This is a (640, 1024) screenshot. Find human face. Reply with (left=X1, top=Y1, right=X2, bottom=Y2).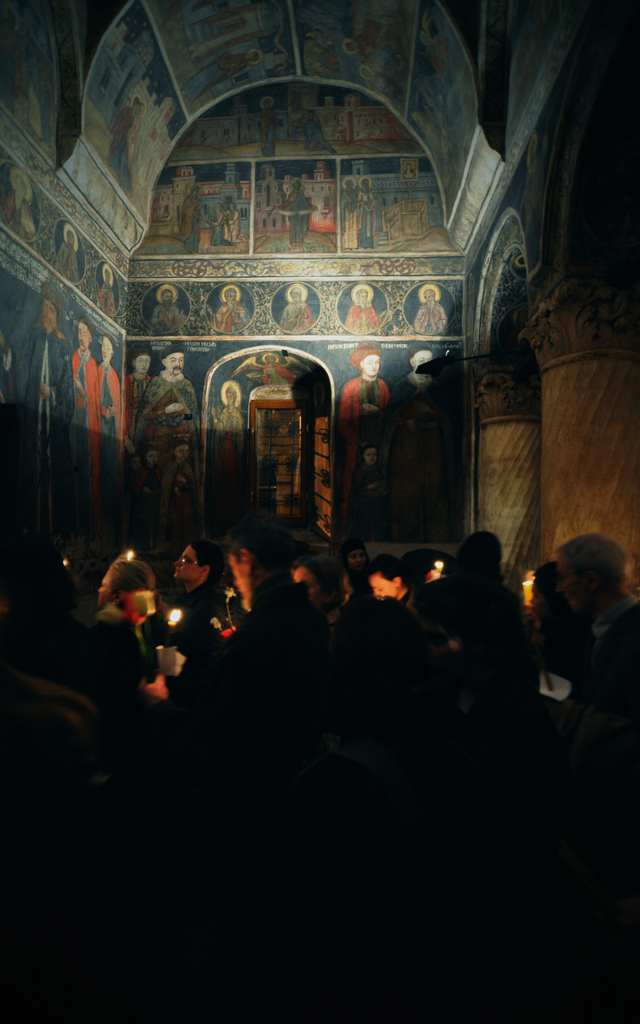
(left=359, top=357, right=377, bottom=373).
